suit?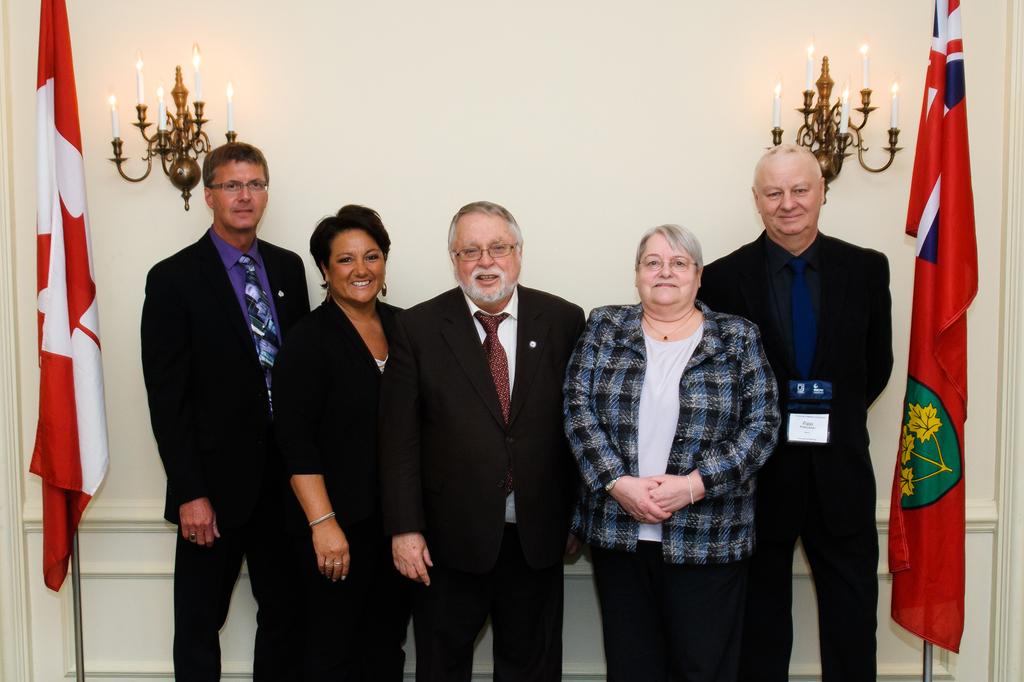
detection(392, 185, 588, 670)
